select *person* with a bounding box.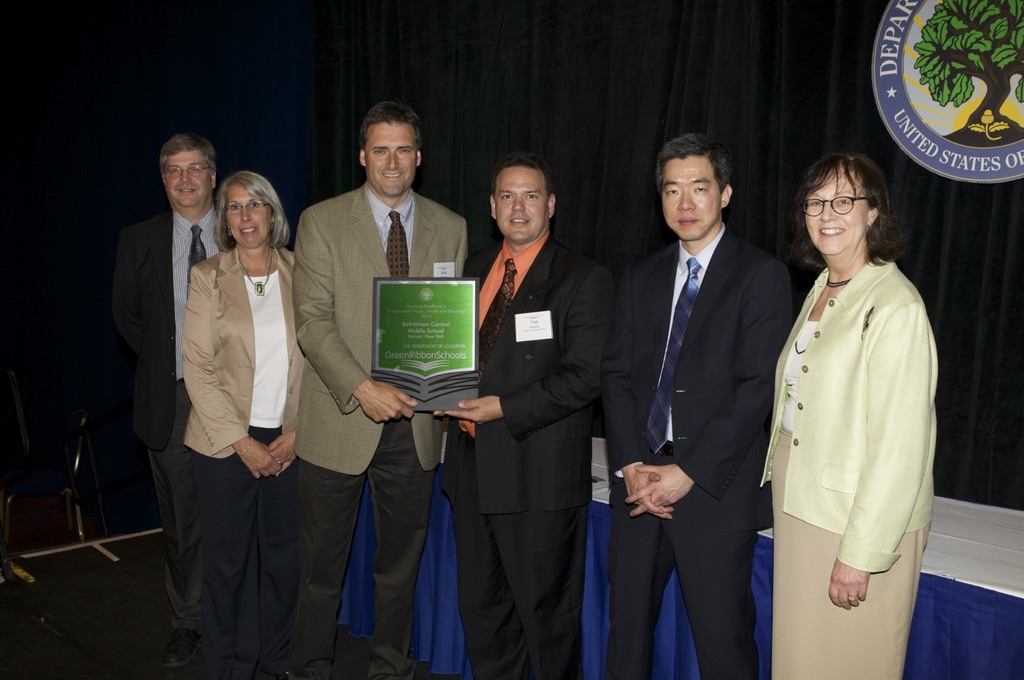
locate(772, 163, 947, 667).
